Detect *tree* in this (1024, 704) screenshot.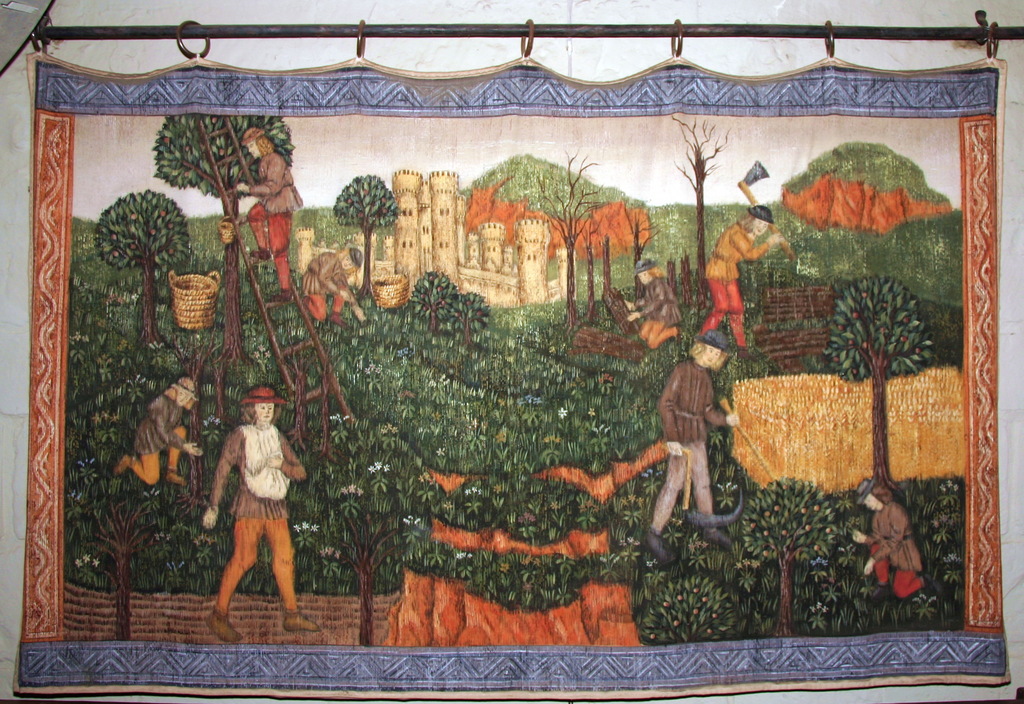
Detection: region(152, 110, 298, 361).
